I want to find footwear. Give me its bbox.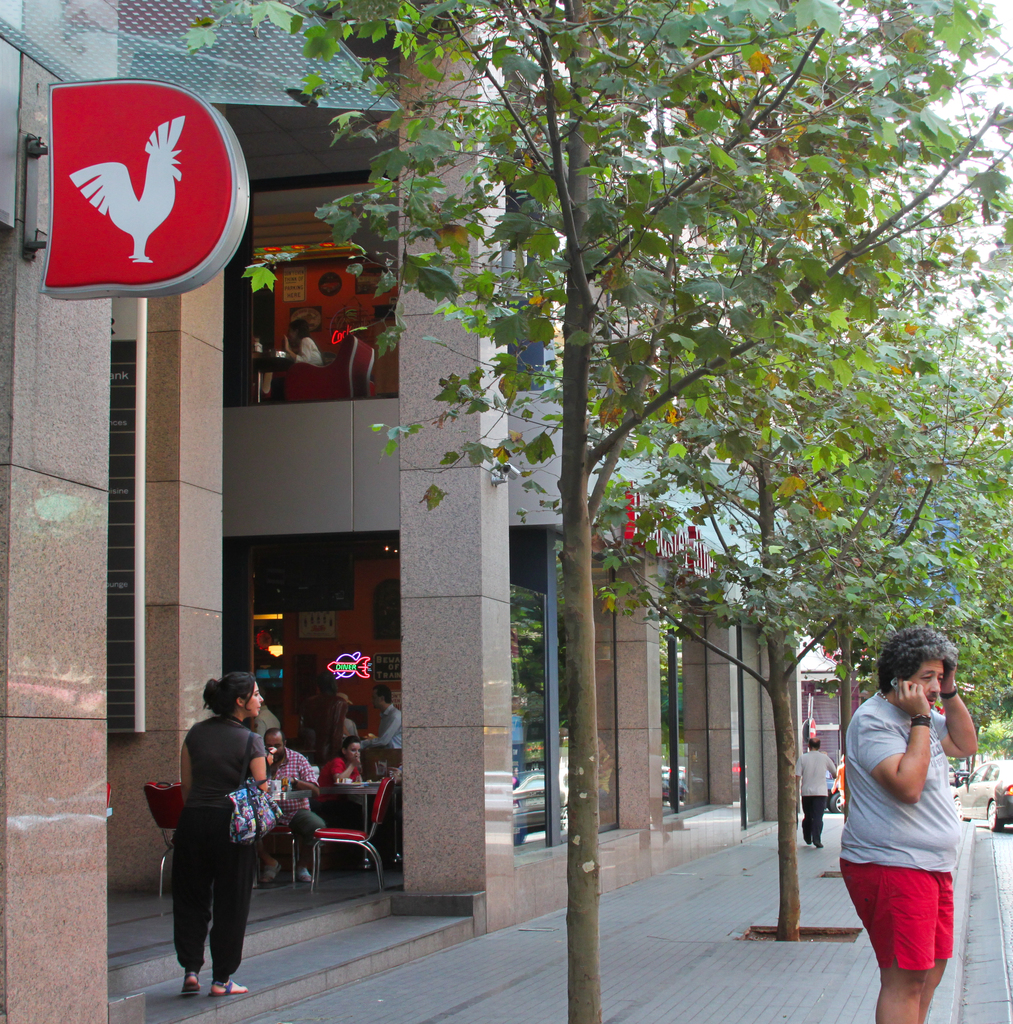
select_region(206, 977, 248, 1000).
